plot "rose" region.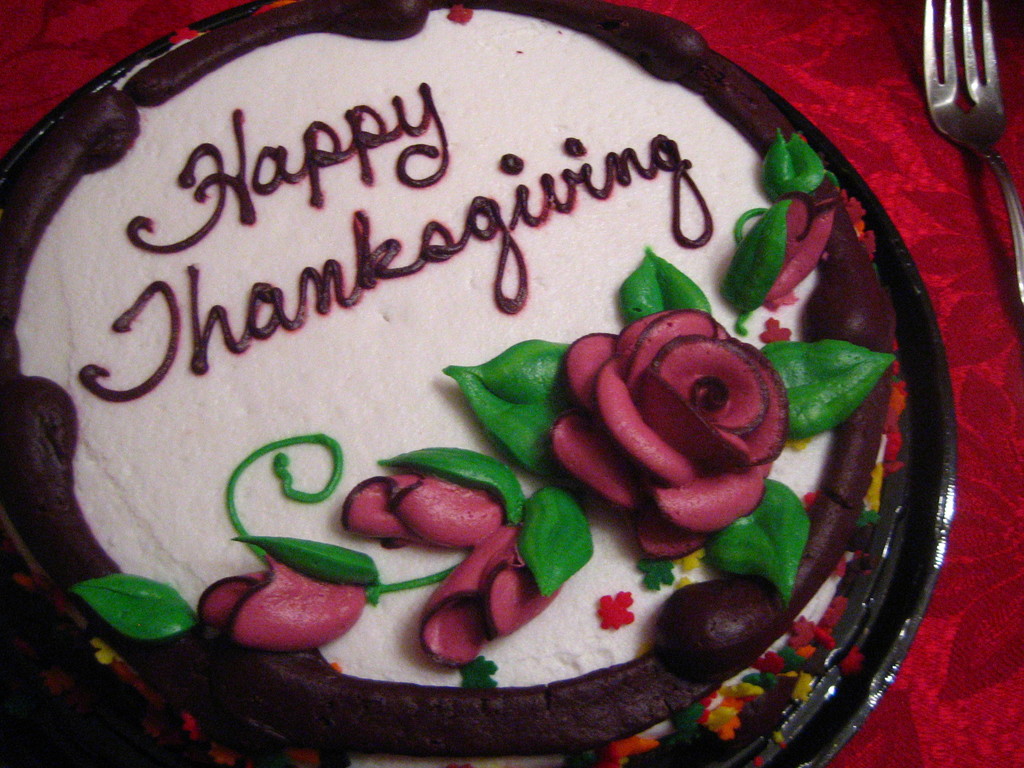
Plotted at [x1=416, y1=513, x2=567, y2=662].
